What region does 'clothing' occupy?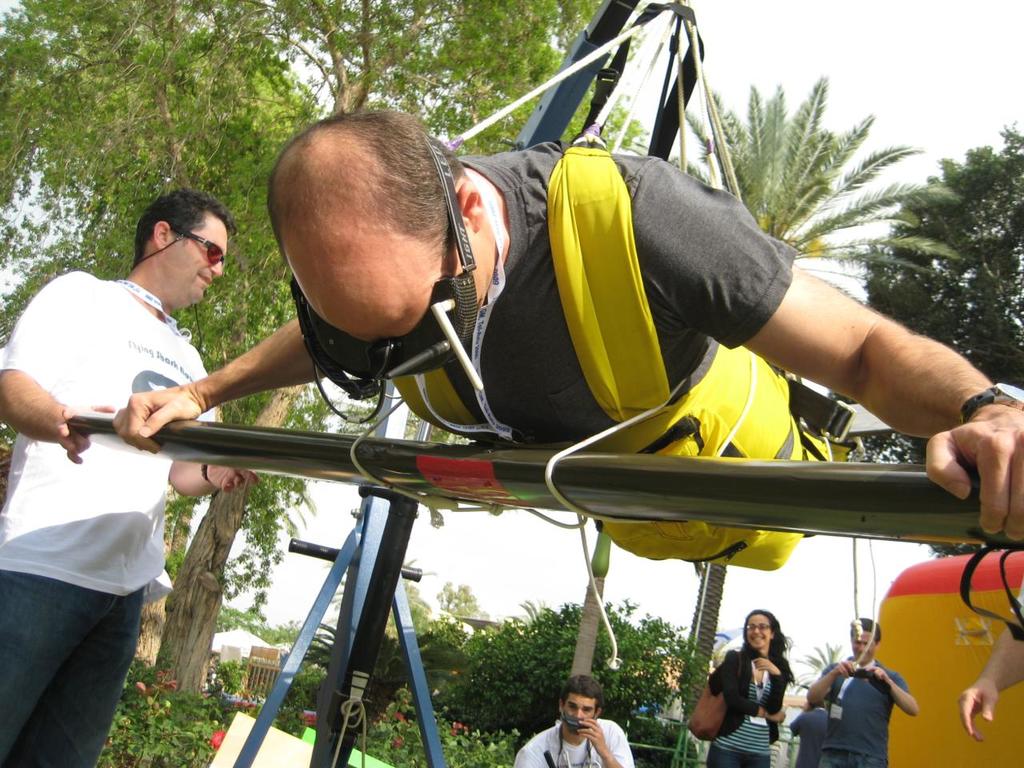
<bbox>510, 709, 637, 767</bbox>.
